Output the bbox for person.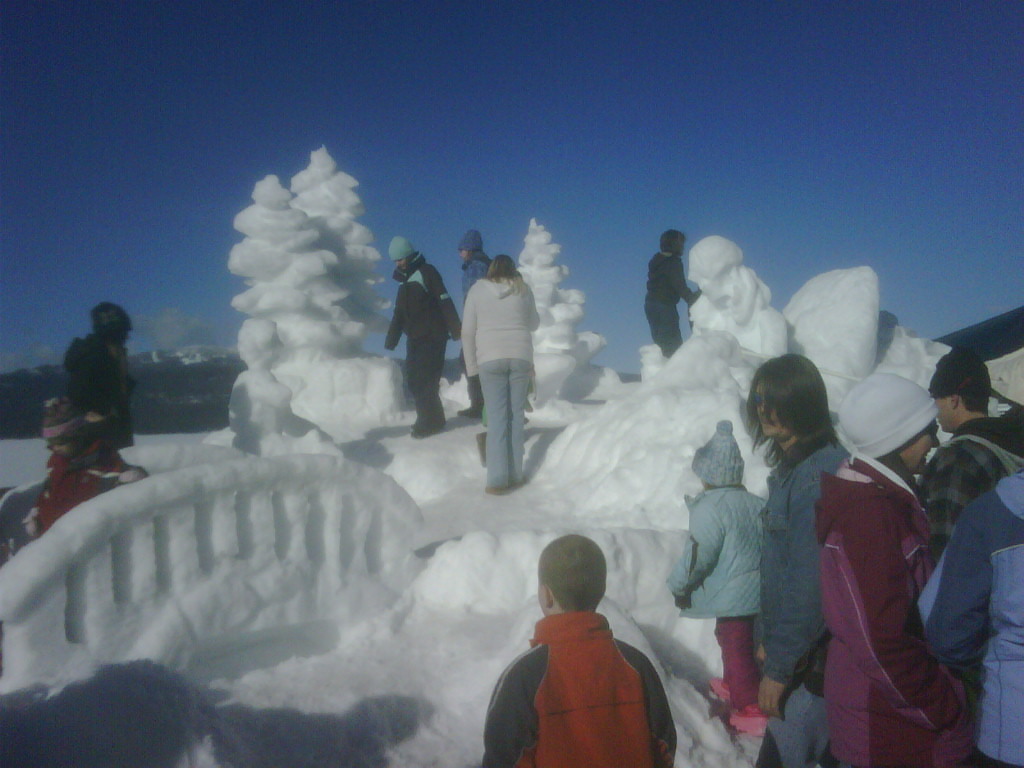
bbox=[813, 373, 972, 767].
